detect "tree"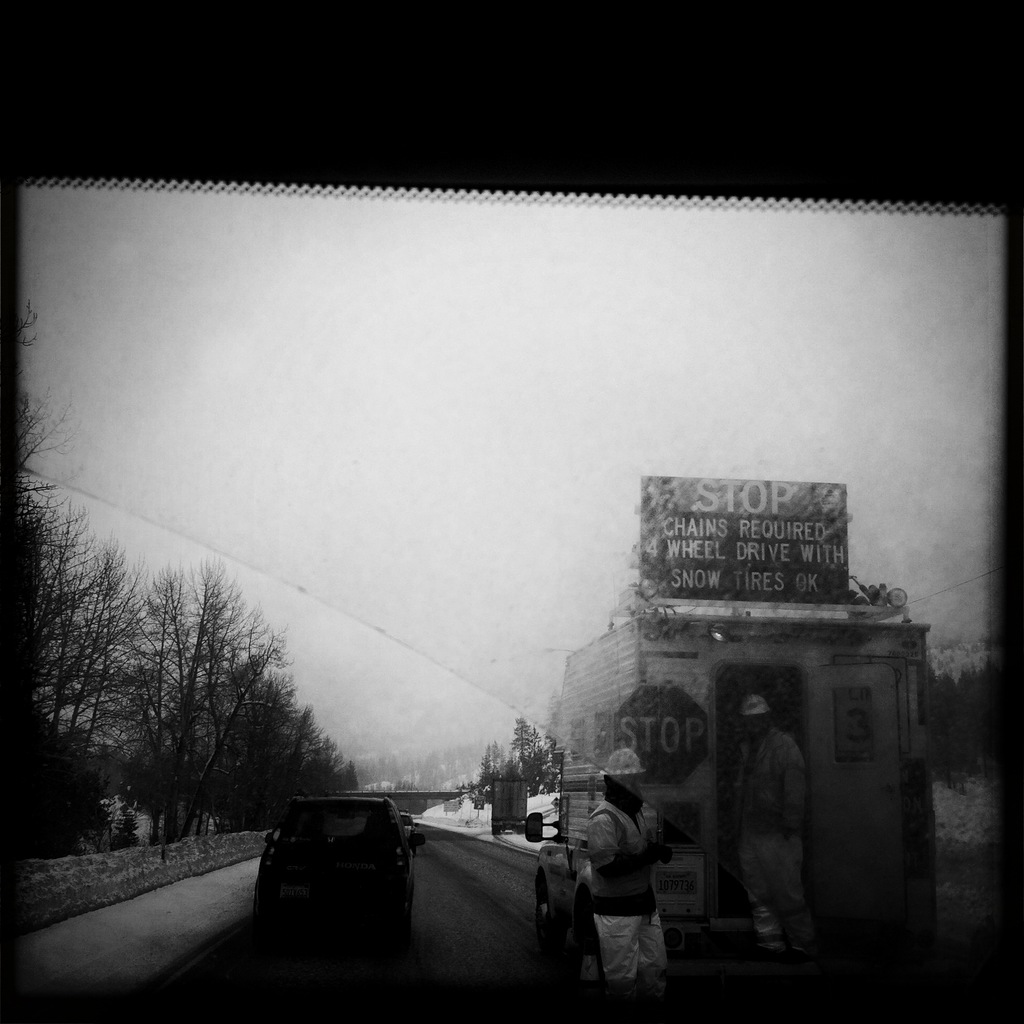
(left=14, top=310, right=42, bottom=519)
